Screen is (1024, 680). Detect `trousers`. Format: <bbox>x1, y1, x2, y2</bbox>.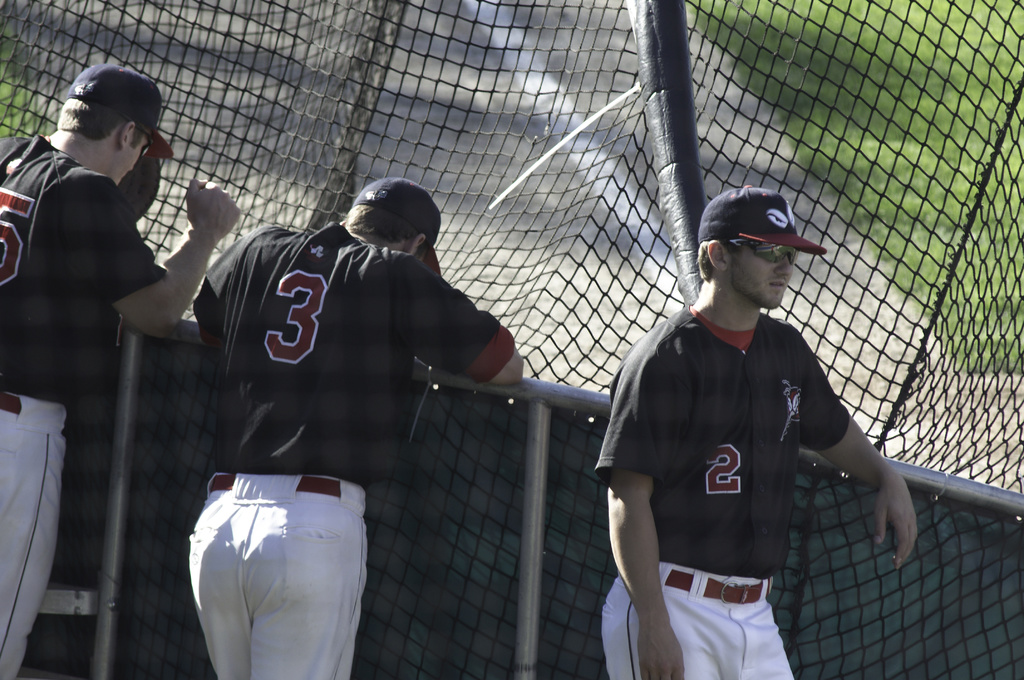
<bbox>598, 577, 794, 678</bbox>.
